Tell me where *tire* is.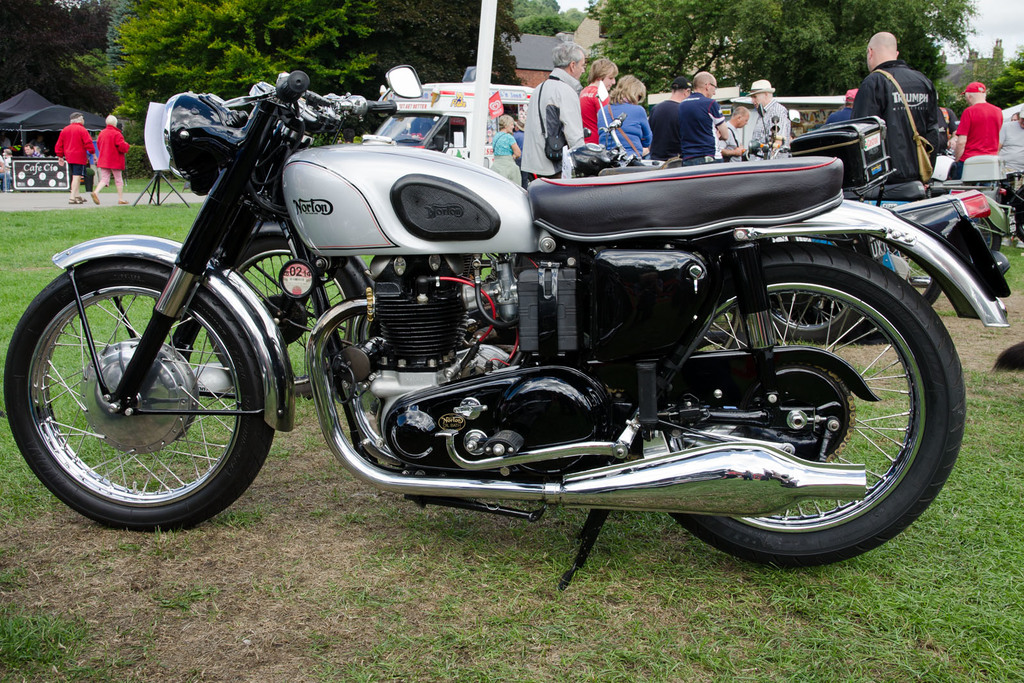
*tire* is at box(762, 237, 873, 342).
